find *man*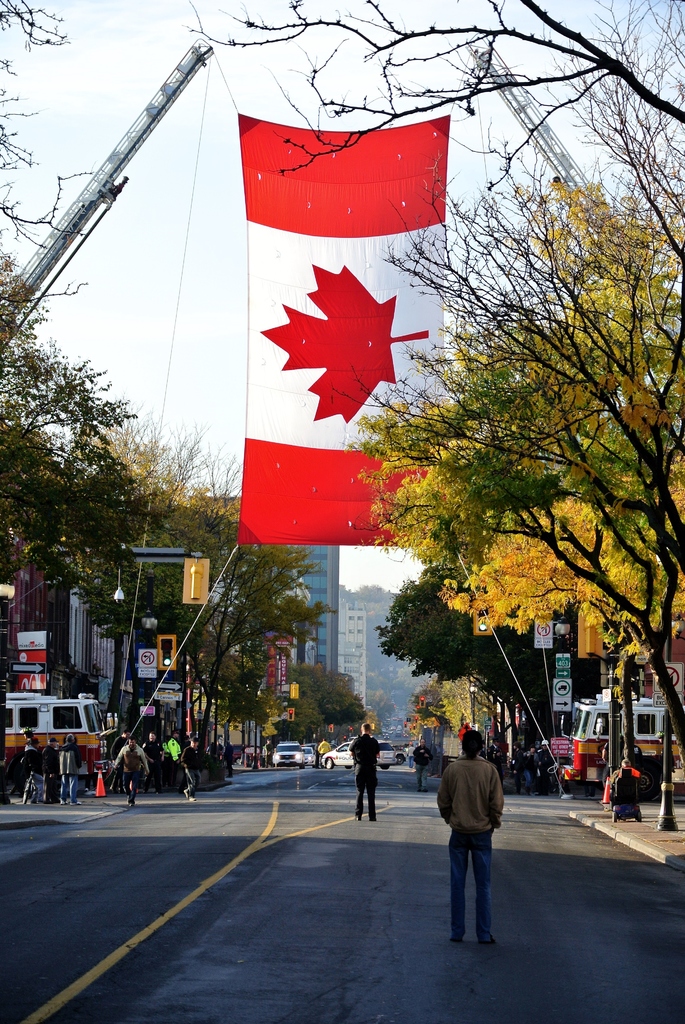
left=114, top=735, right=151, bottom=809
